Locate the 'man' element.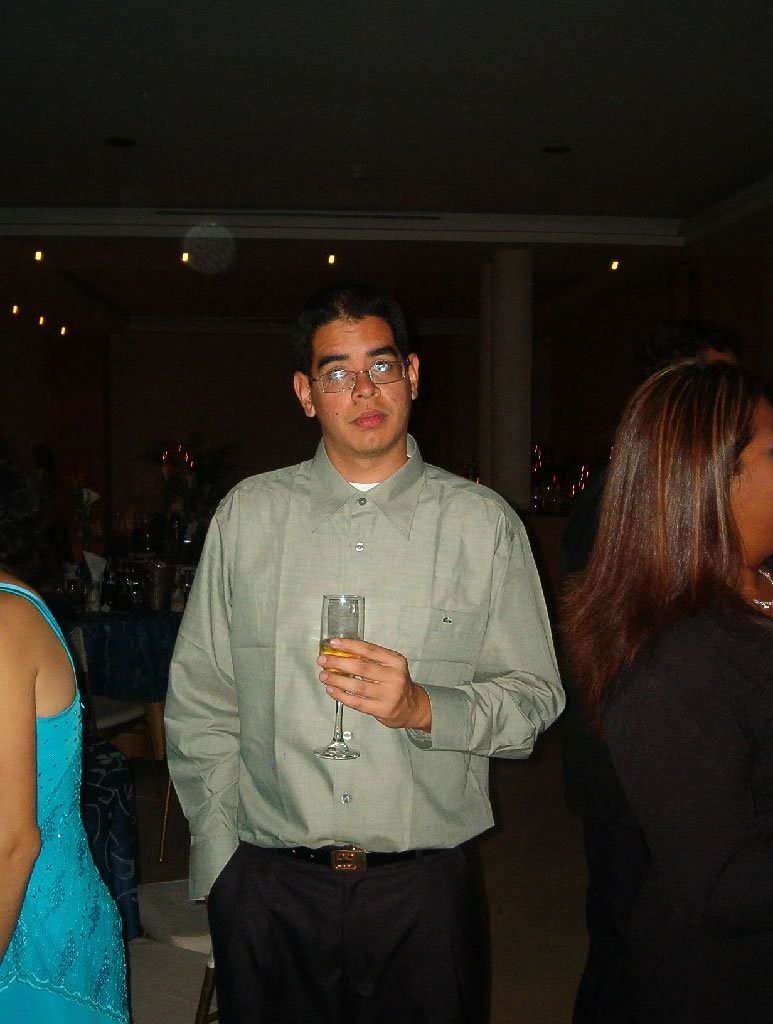
Element bbox: rect(166, 287, 569, 1003).
